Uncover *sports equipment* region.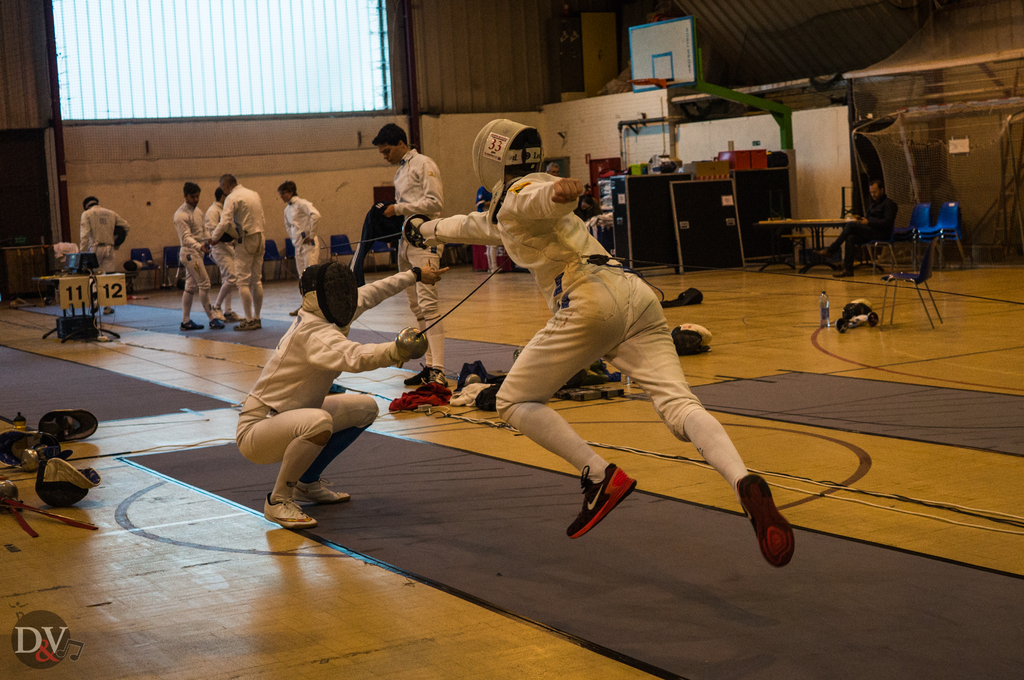
Uncovered: (838, 297, 879, 346).
